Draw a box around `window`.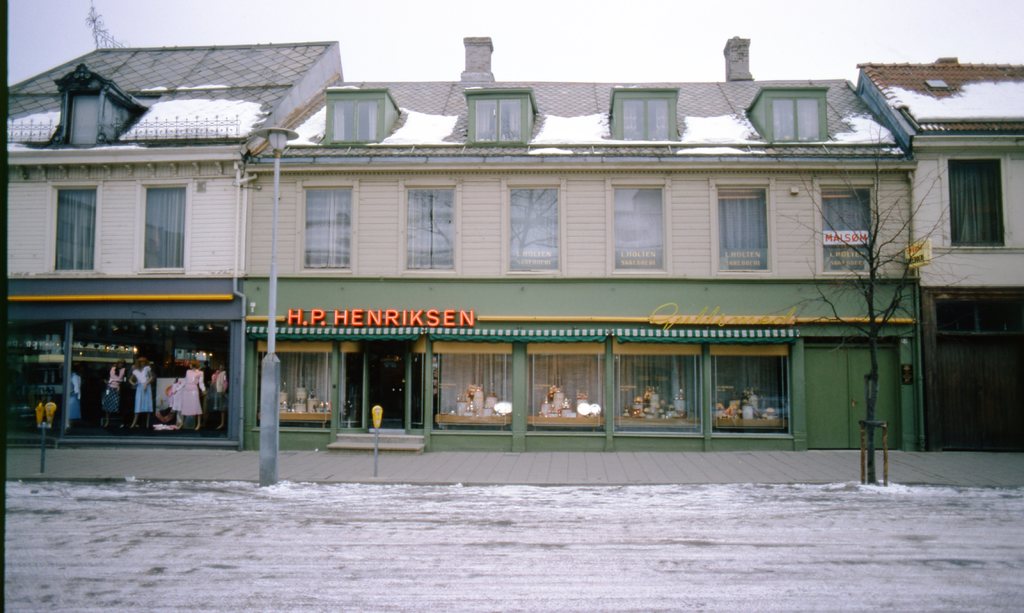
Rect(68, 95, 97, 149).
